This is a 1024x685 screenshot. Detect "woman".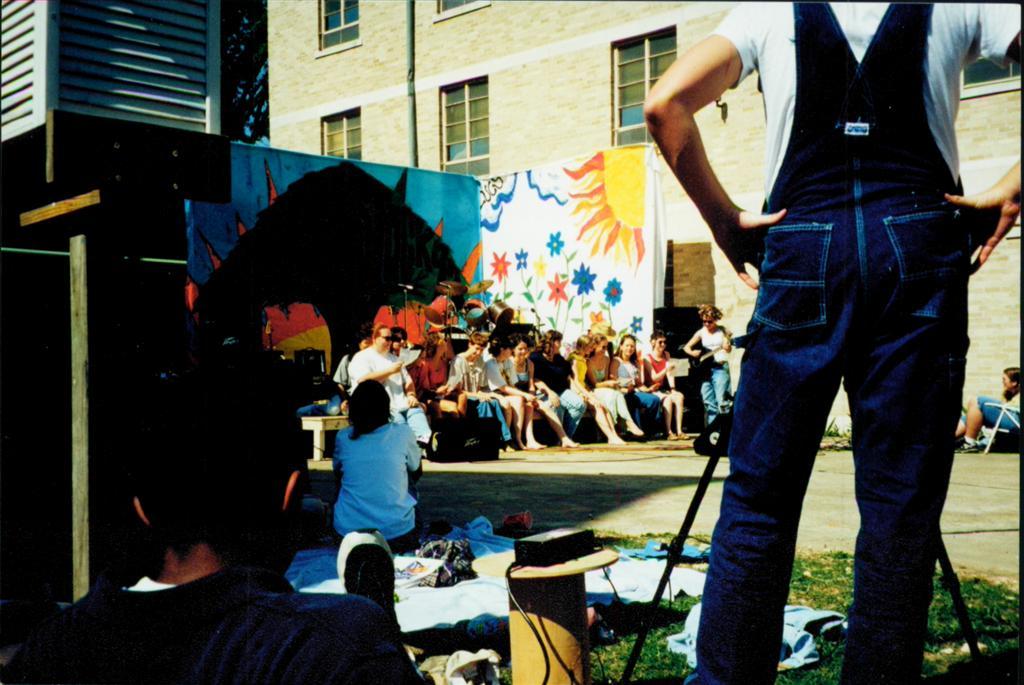
box(347, 322, 430, 454).
